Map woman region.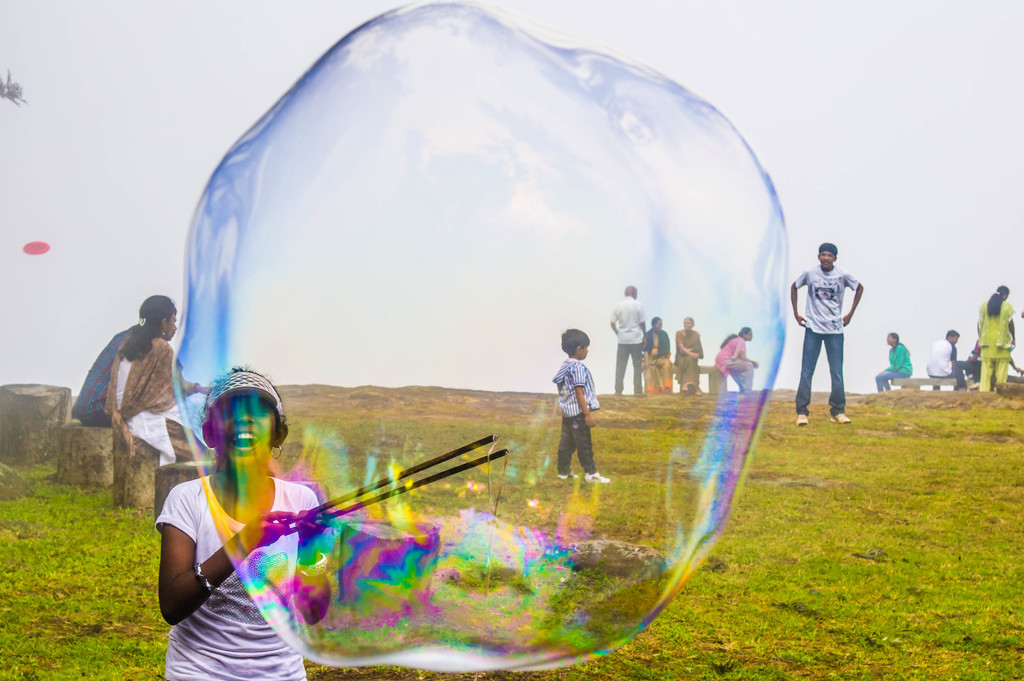
Mapped to [872, 330, 913, 394].
